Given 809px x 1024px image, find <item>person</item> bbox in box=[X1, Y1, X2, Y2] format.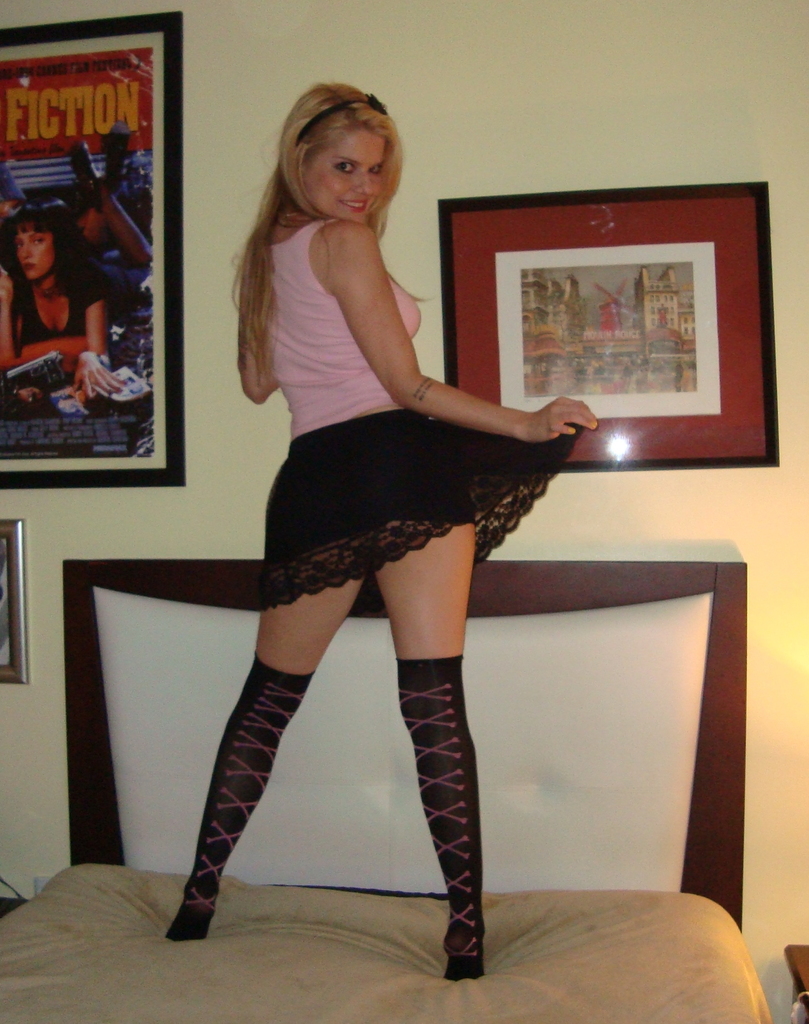
box=[0, 125, 159, 412].
